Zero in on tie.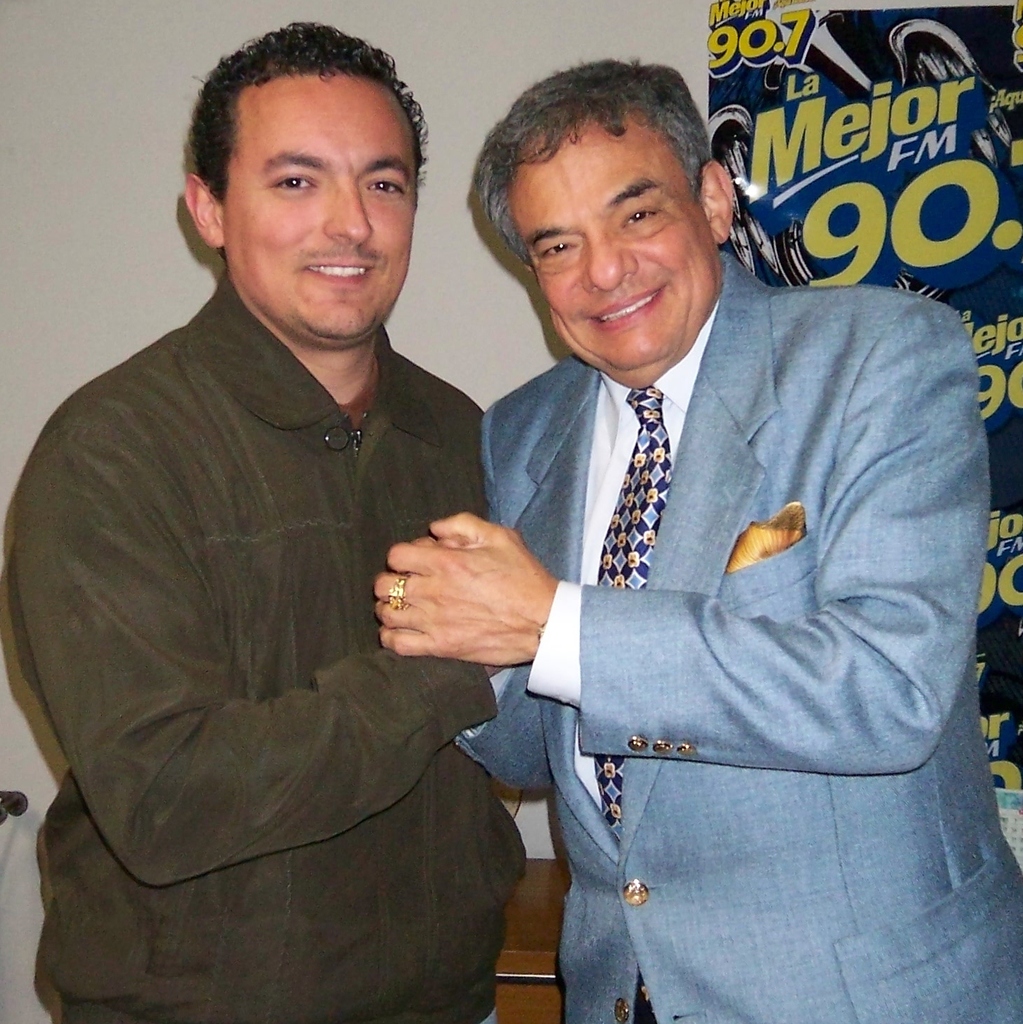
Zeroed in: {"left": 589, "top": 382, "right": 678, "bottom": 833}.
